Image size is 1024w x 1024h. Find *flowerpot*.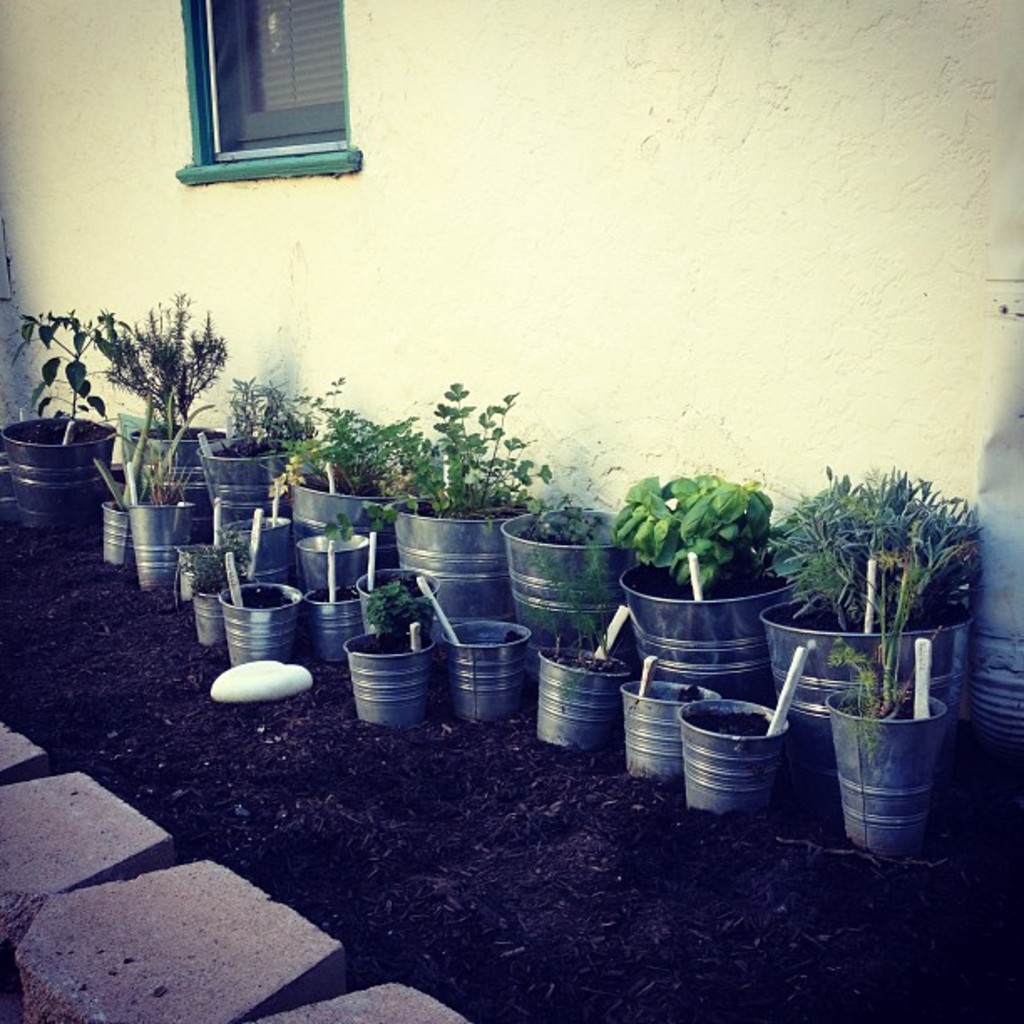
x1=432 y1=617 x2=524 y2=721.
